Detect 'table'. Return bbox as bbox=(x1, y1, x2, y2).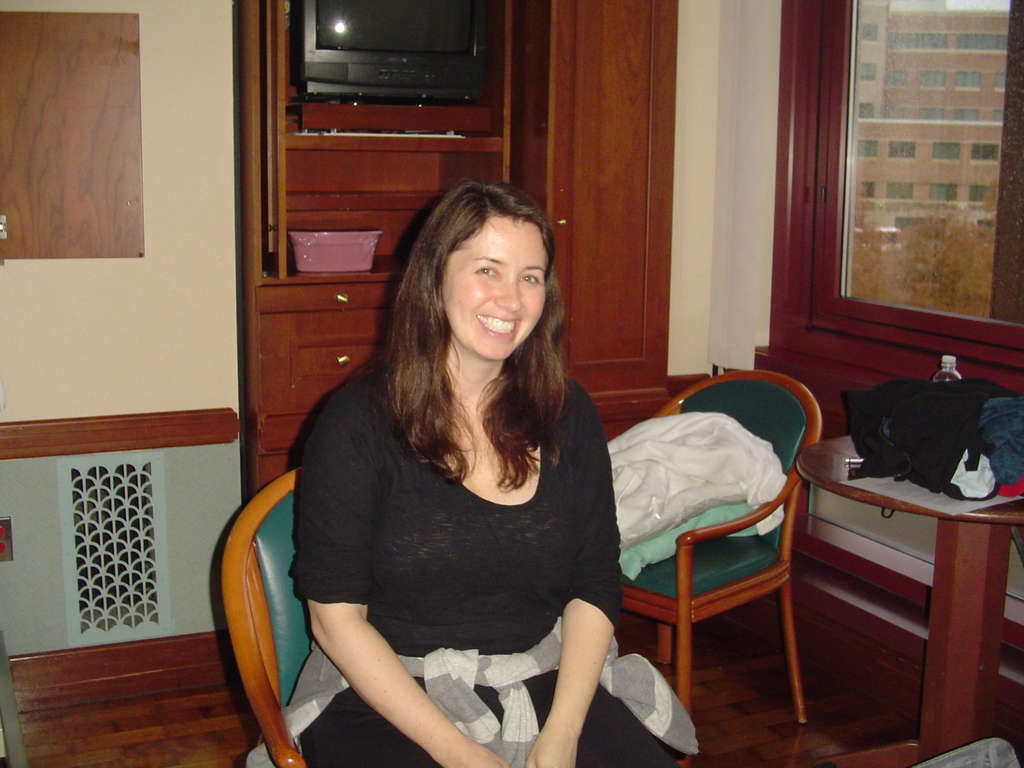
bbox=(780, 401, 1016, 737).
